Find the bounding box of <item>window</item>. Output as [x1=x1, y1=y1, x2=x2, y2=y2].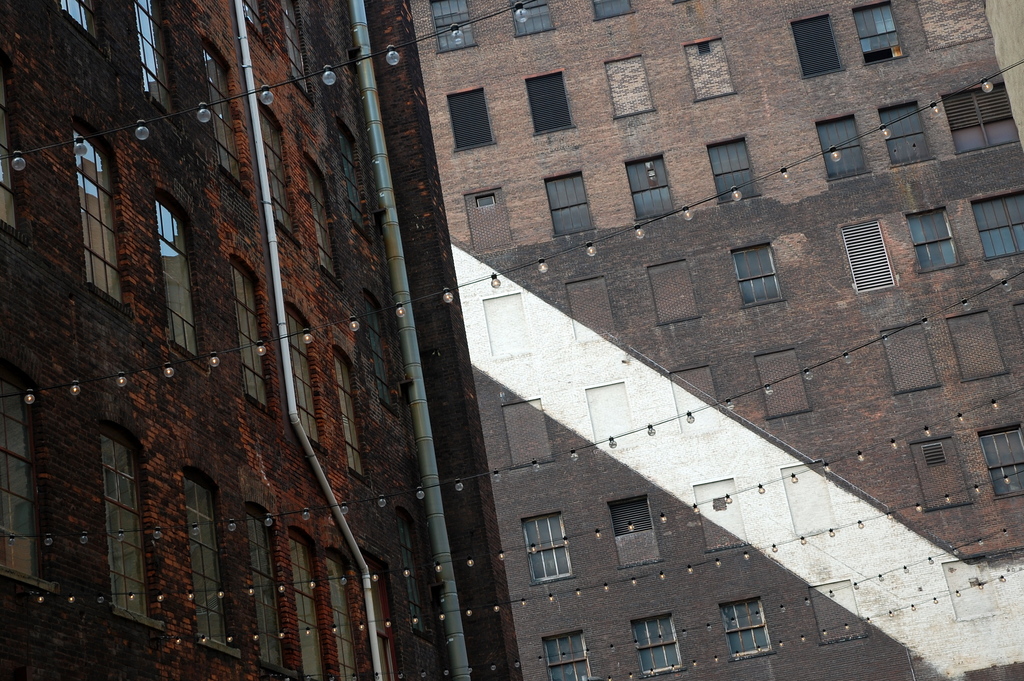
[x1=751, y1=343, x2=812, y2=420].
